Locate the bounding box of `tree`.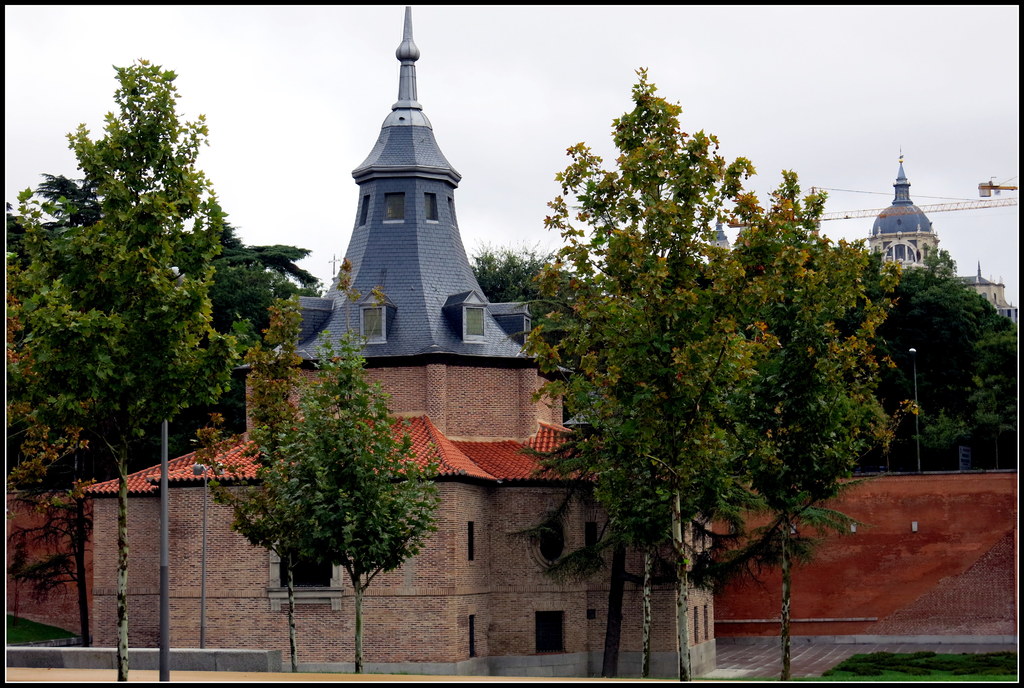
Bounding box: pyautogui.locateOnScreen(108, 184, 330, 472).
